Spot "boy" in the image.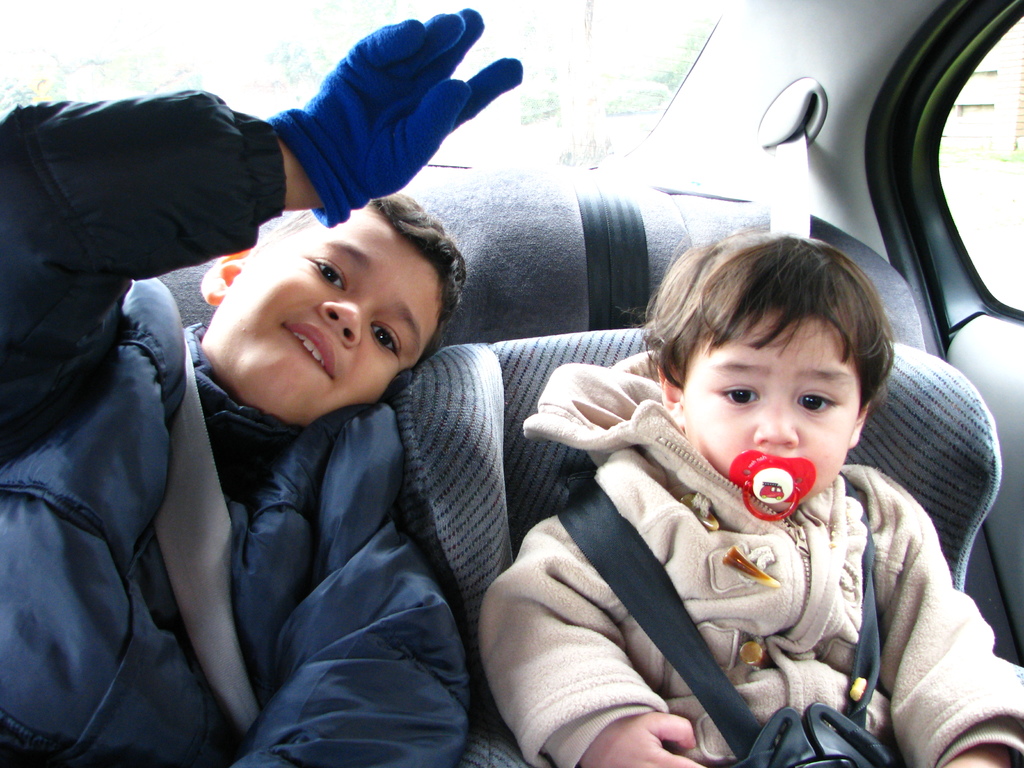
"boy" found at bbox=(493, 230, 966, 749).
